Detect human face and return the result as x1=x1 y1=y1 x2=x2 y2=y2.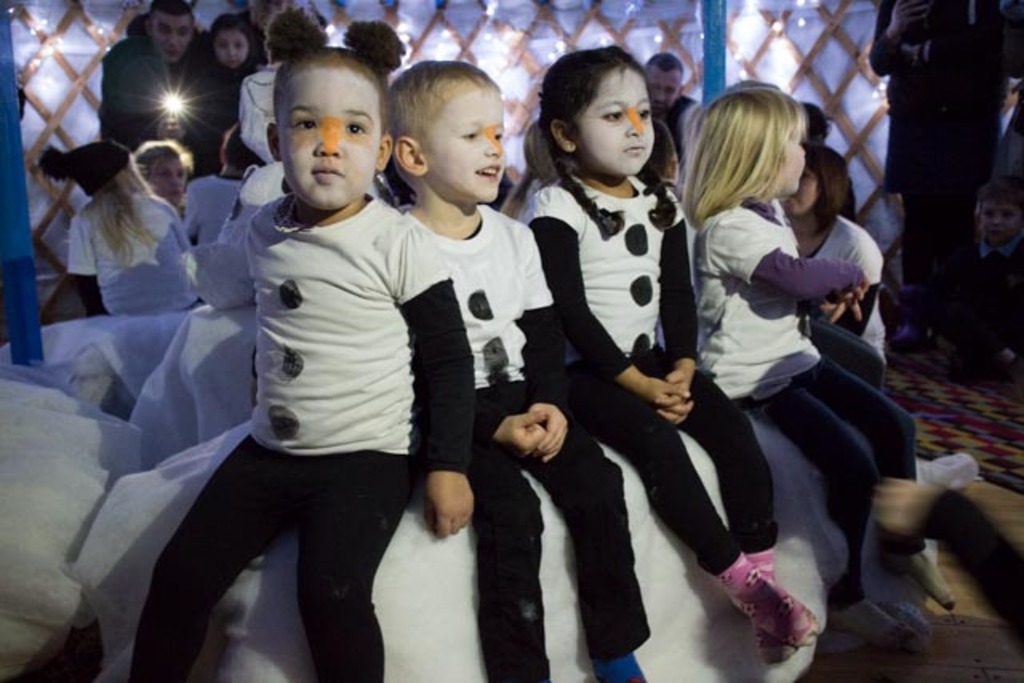
x1=150 y1=158 x2=184 y2=210.
